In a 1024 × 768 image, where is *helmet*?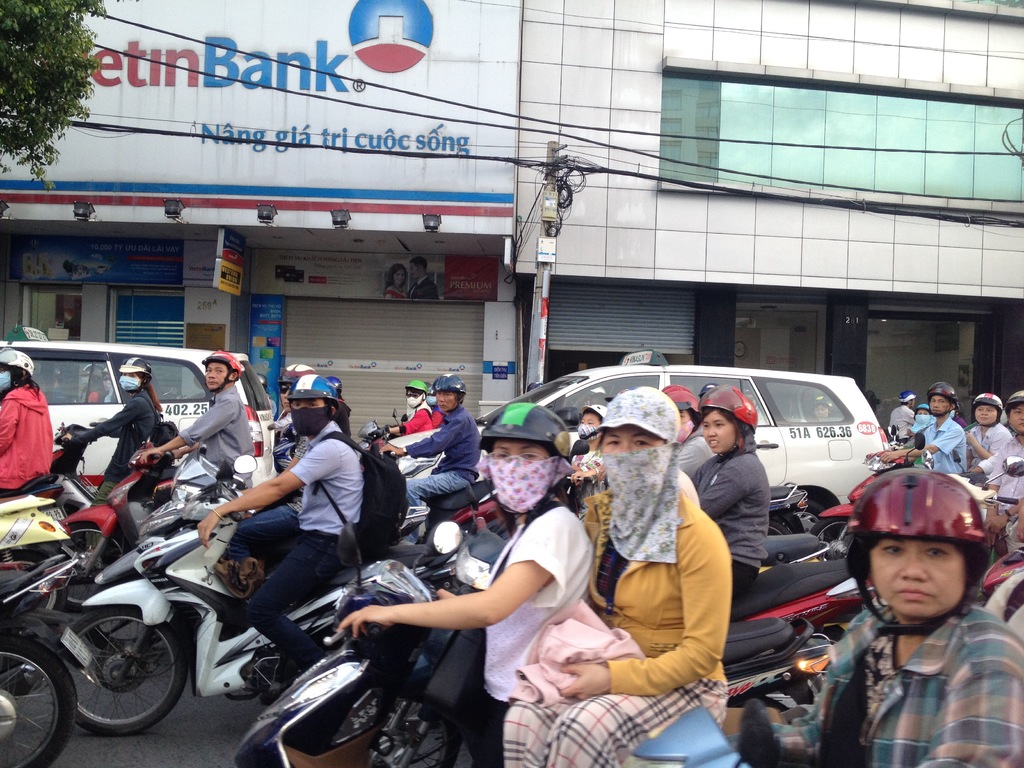
[x1=278, y1=365, x2=316, y2=389].
